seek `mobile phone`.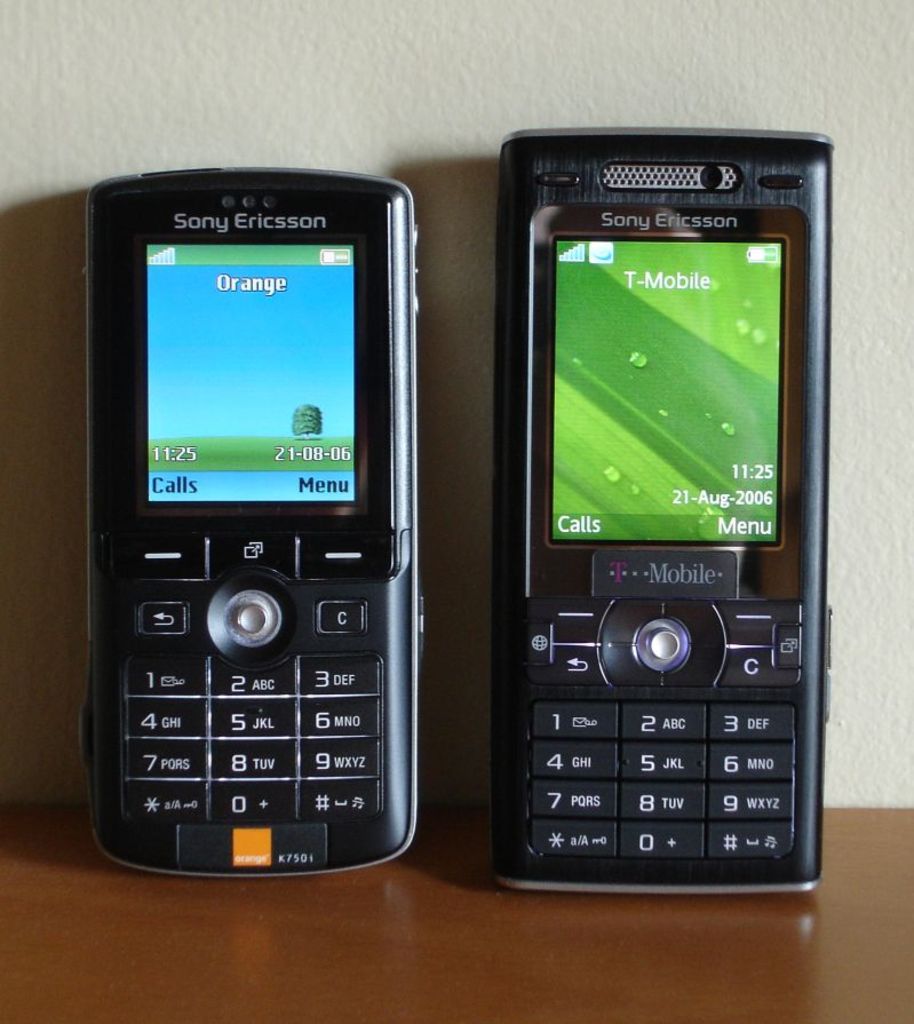
region(74, 161, 424, 882).
